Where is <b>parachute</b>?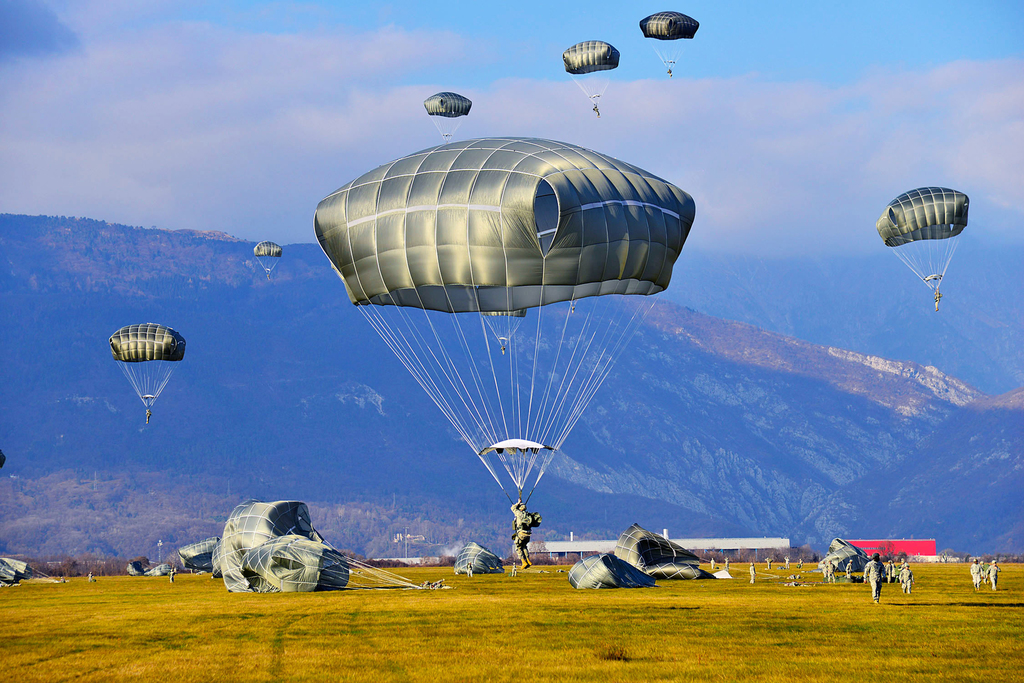
detection(108, 319, 186, 413).
